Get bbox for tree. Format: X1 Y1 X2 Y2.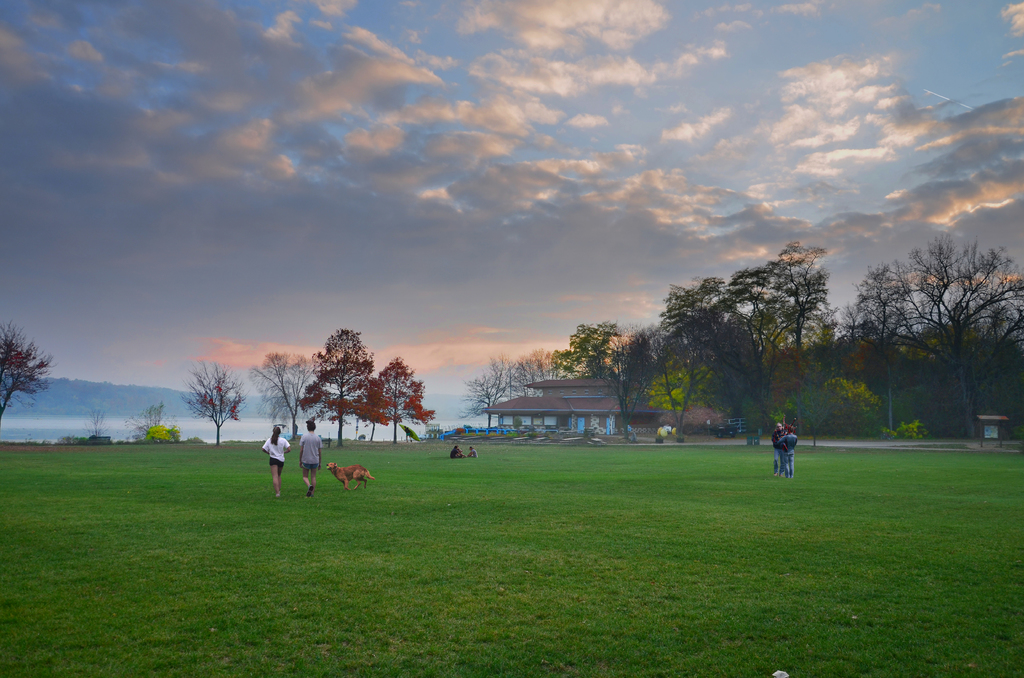
0 325 61 419.
